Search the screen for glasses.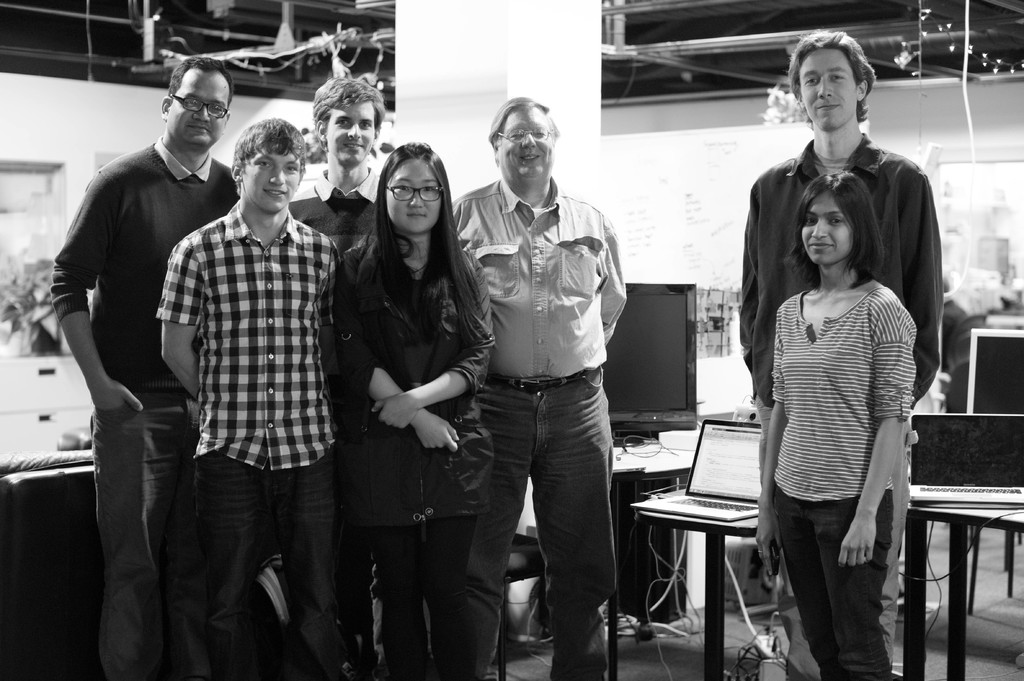
Found at detection(171, 94, 230, 116).
